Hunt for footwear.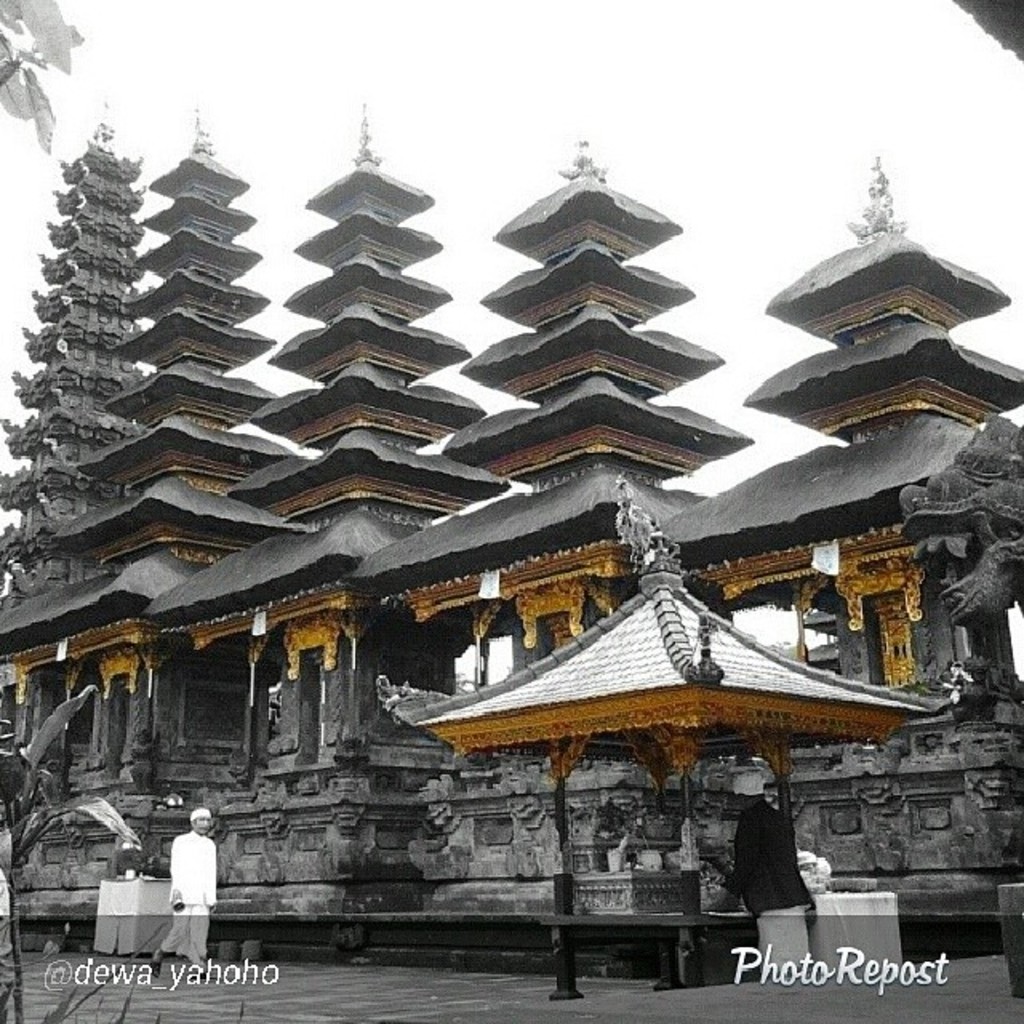
Hunted down at 150/944/170/965.
